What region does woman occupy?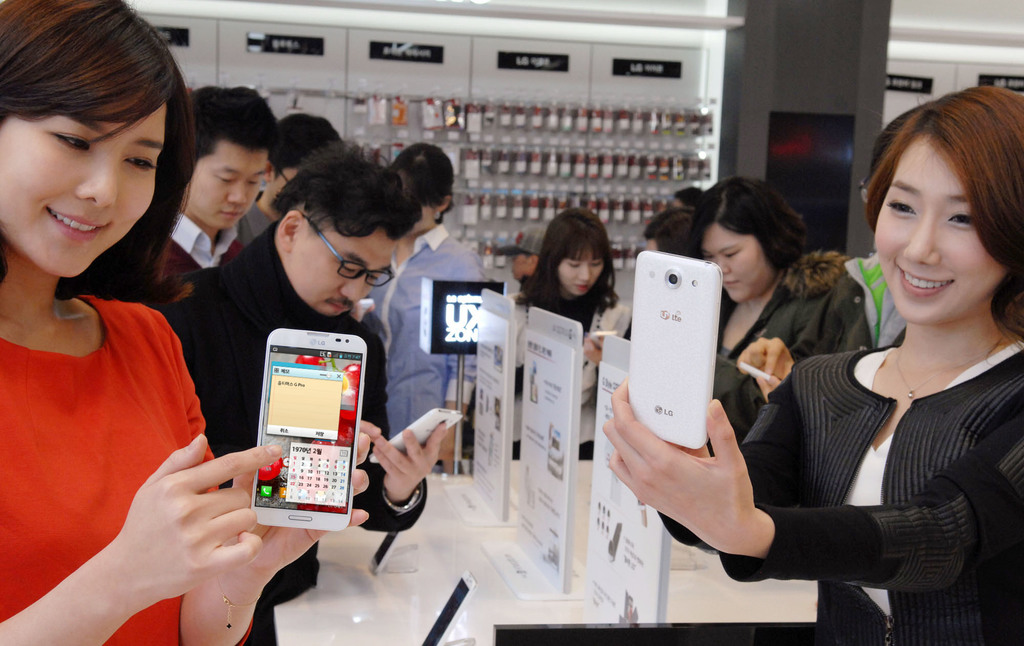
x1=512, y1=204, x2=633, y2=459.
